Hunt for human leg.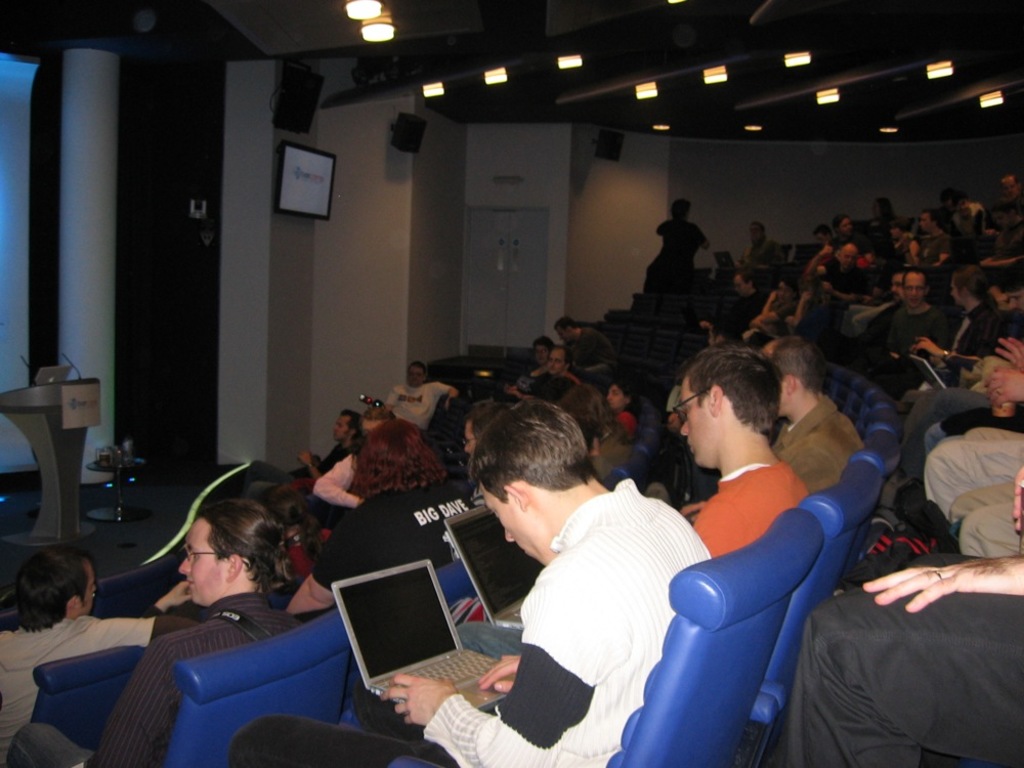
Hunted down at 949:478:1020:527.
